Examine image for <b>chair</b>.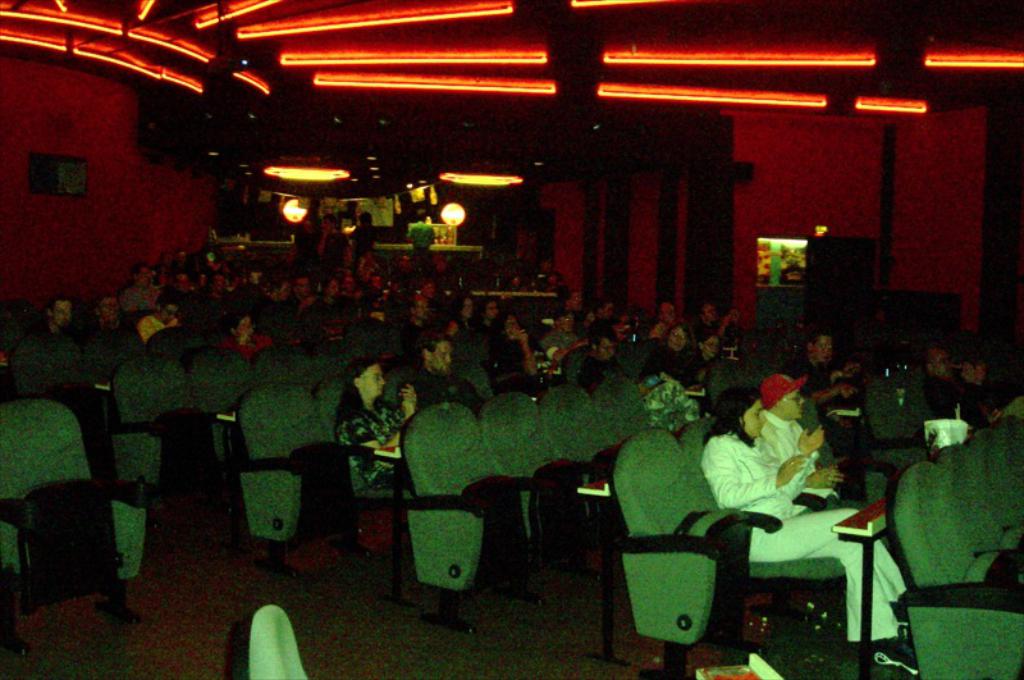
Examination result: (320,380,420,581).
